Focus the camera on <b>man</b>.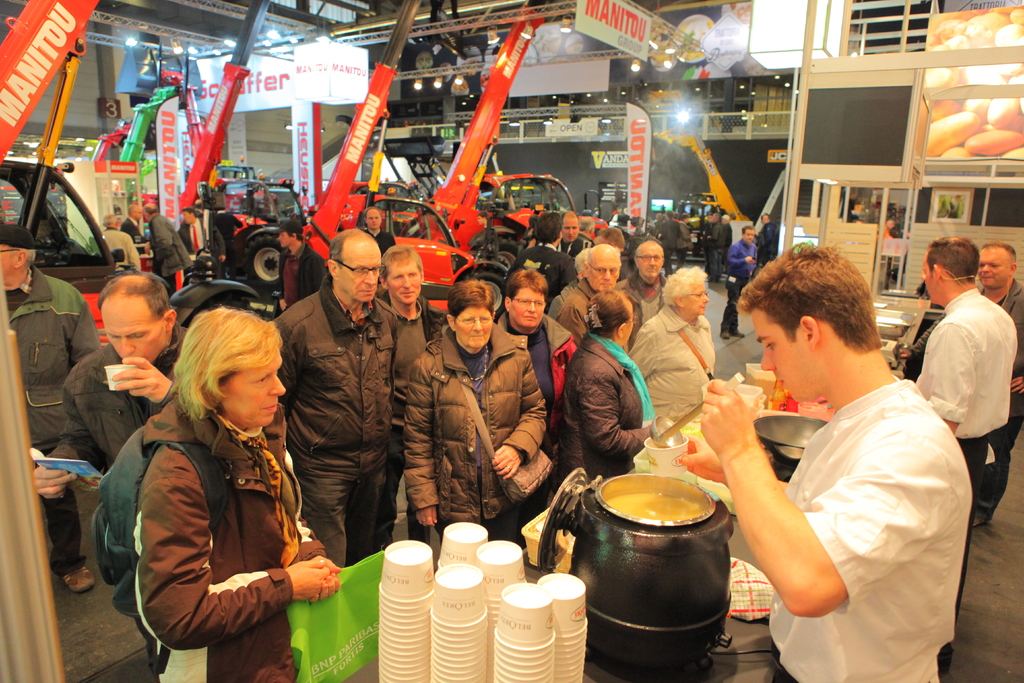
Focus region: locate(972, 236, 1023, 537).
